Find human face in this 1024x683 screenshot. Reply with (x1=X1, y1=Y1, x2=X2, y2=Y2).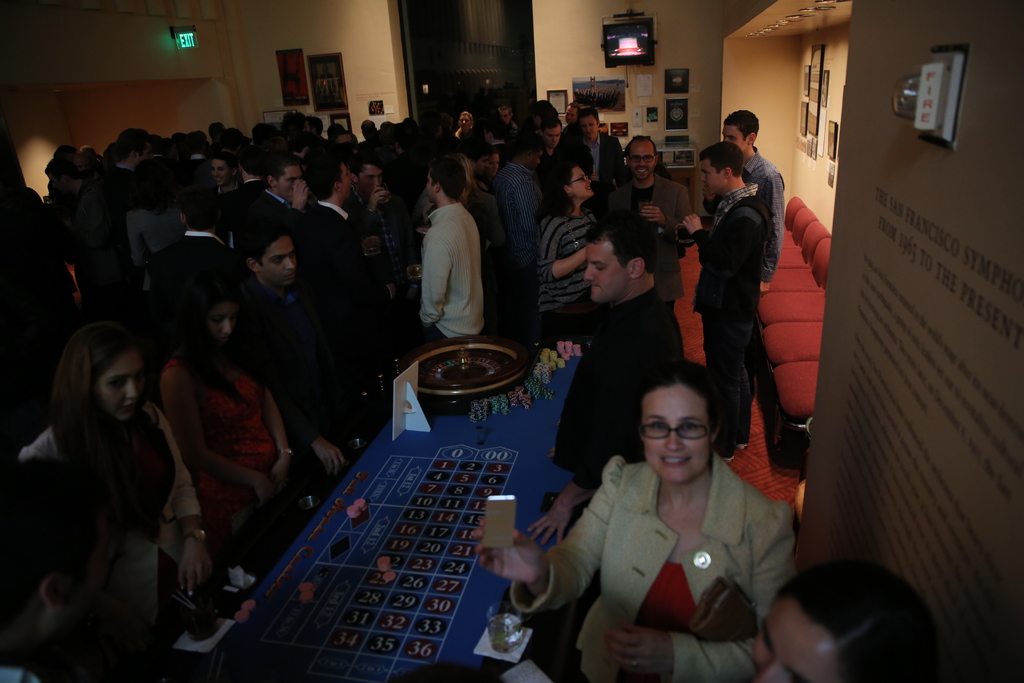
(x1=364, y1=168, x2=381, y2=196).
